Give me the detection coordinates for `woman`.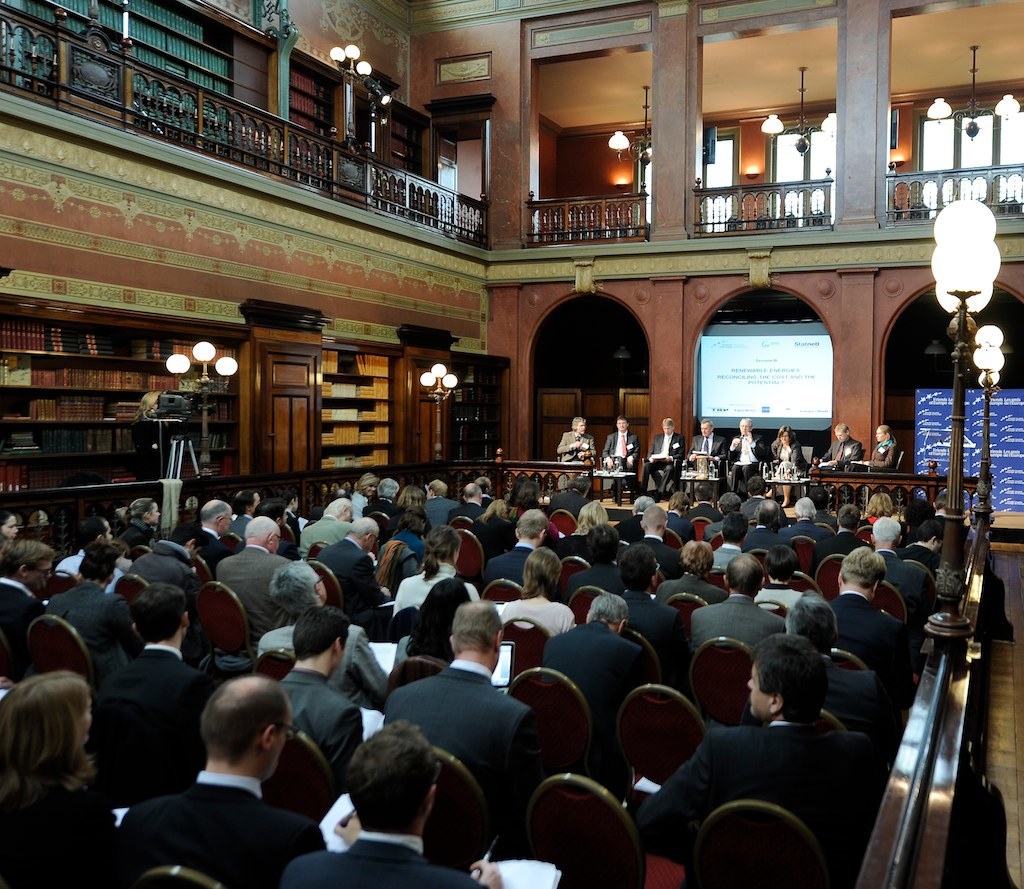
<region>389, 578, 471, 667</region>.
